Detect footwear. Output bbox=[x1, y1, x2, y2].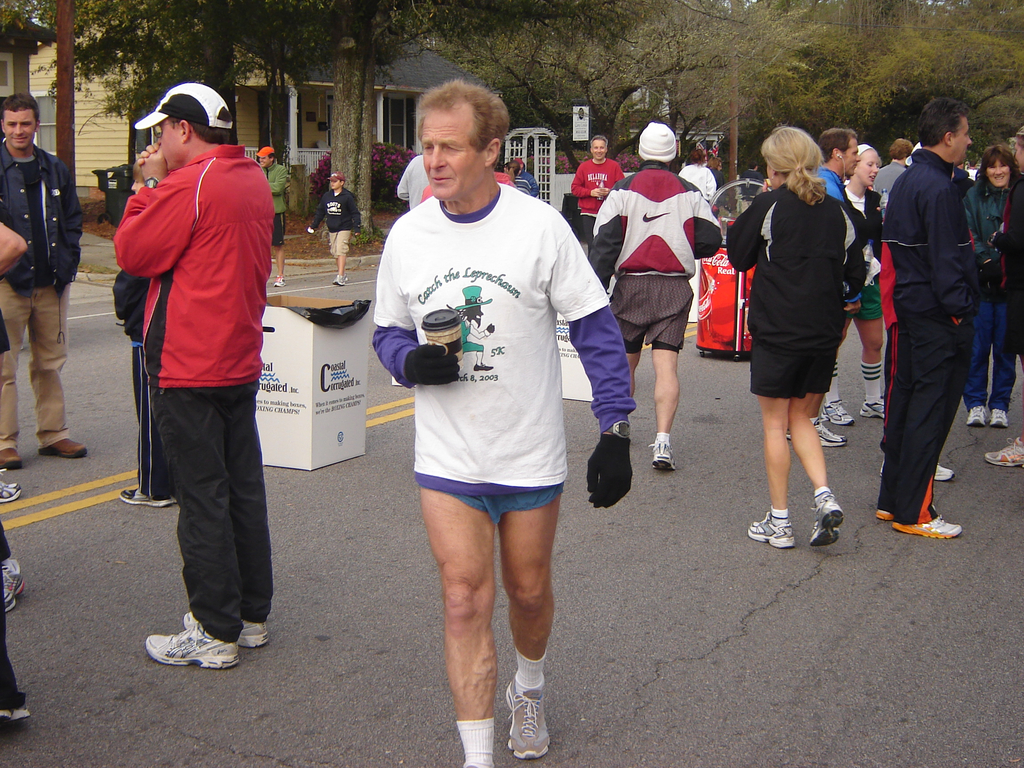
bbox=[991, 408, 1011, 430].
